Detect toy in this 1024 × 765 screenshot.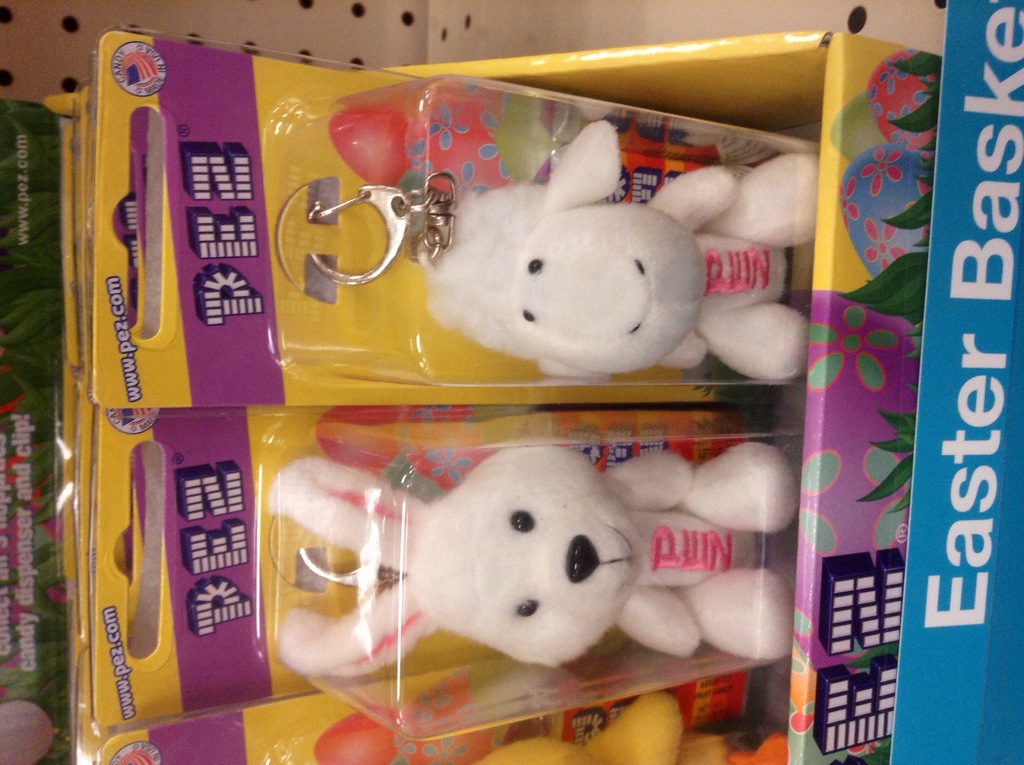
Detection: locate(417, 115, 818, 384).
